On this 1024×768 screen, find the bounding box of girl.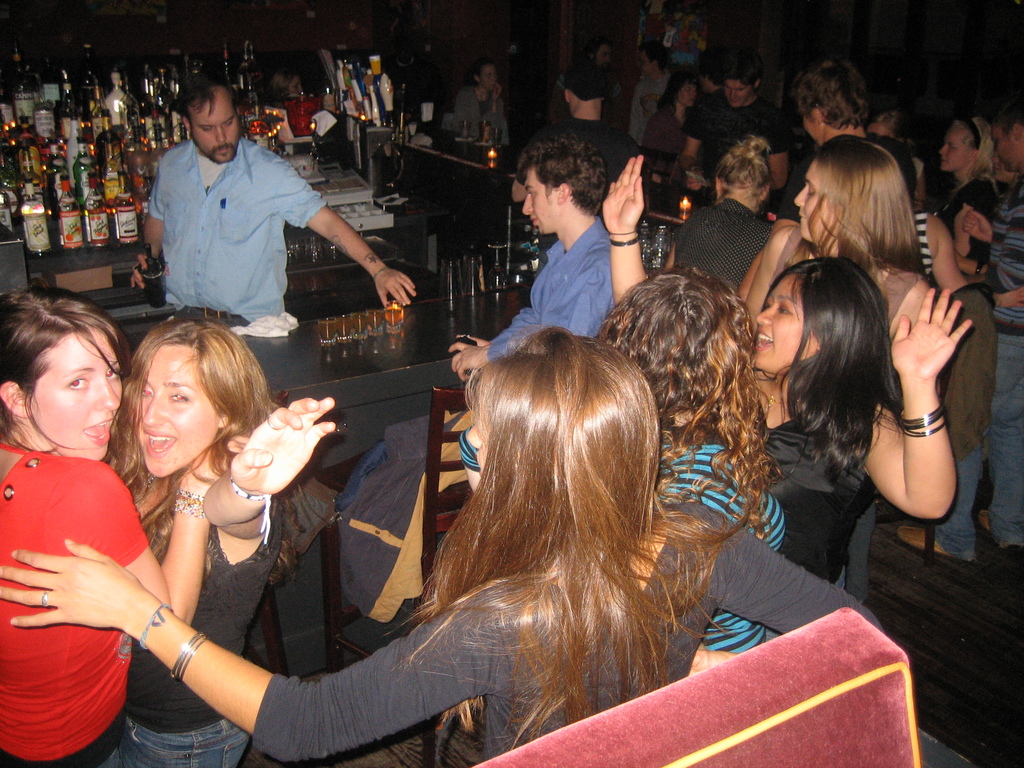
Bounding box: x1=93, y1=316, x2=337, y2=762.
